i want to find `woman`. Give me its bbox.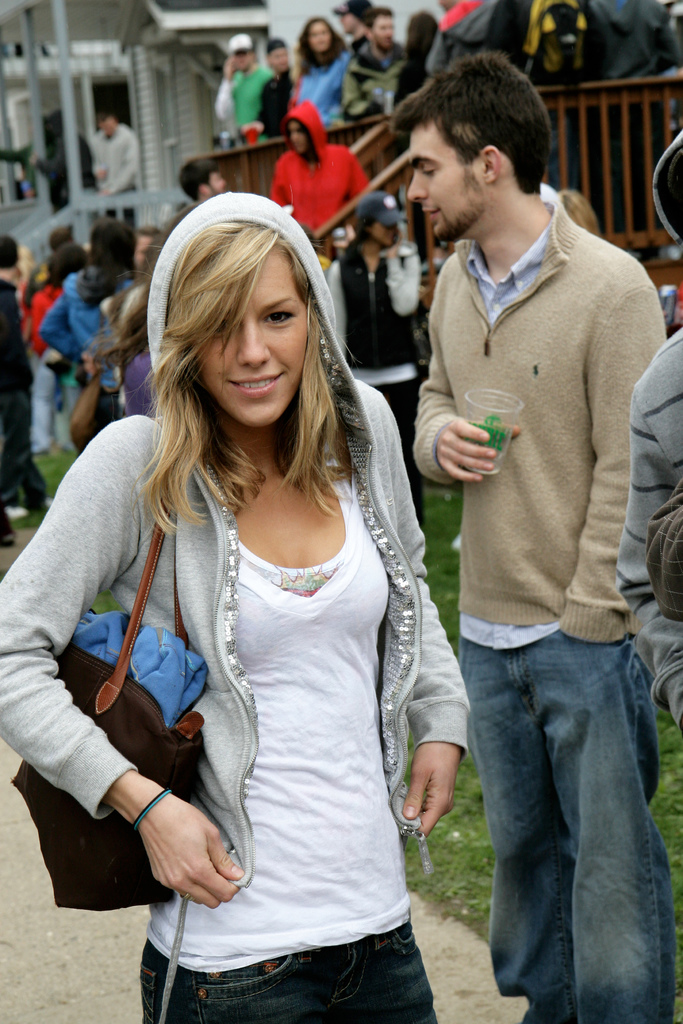
left=49, top=192, right=481, bottom=1003.
